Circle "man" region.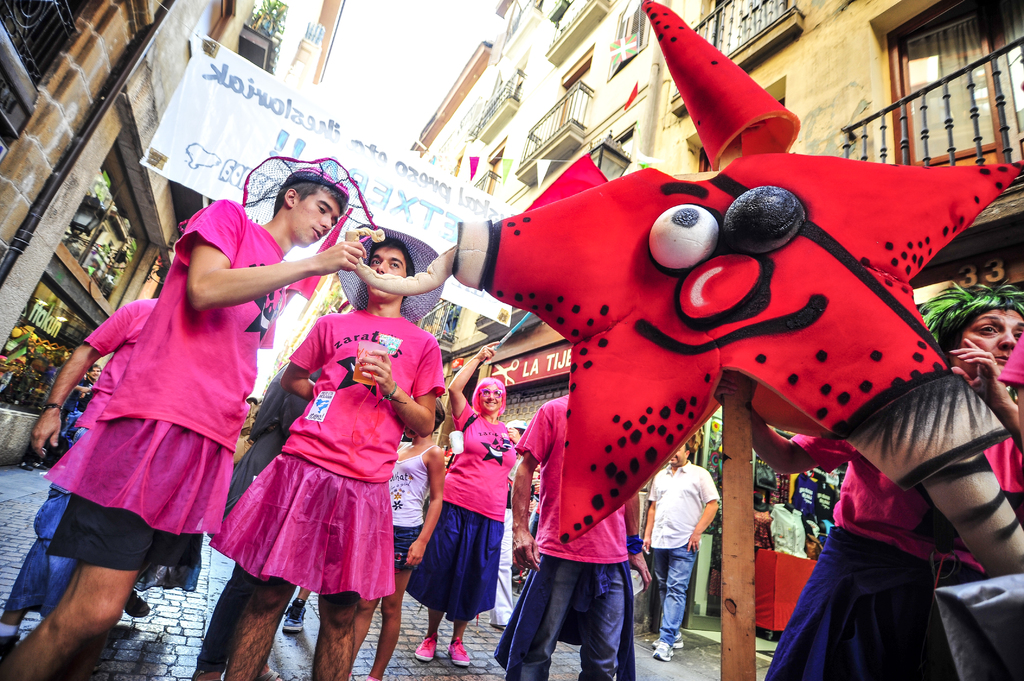
Region: crop(206, 237, 444, 680).
